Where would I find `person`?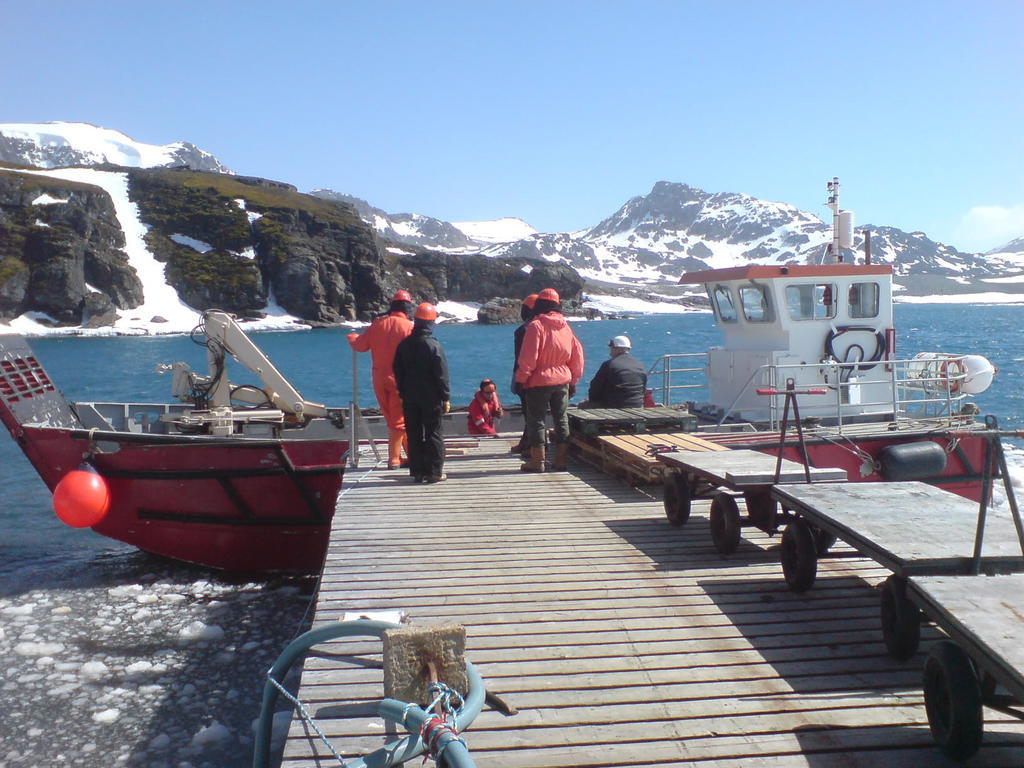
At (508,284,586,472).
